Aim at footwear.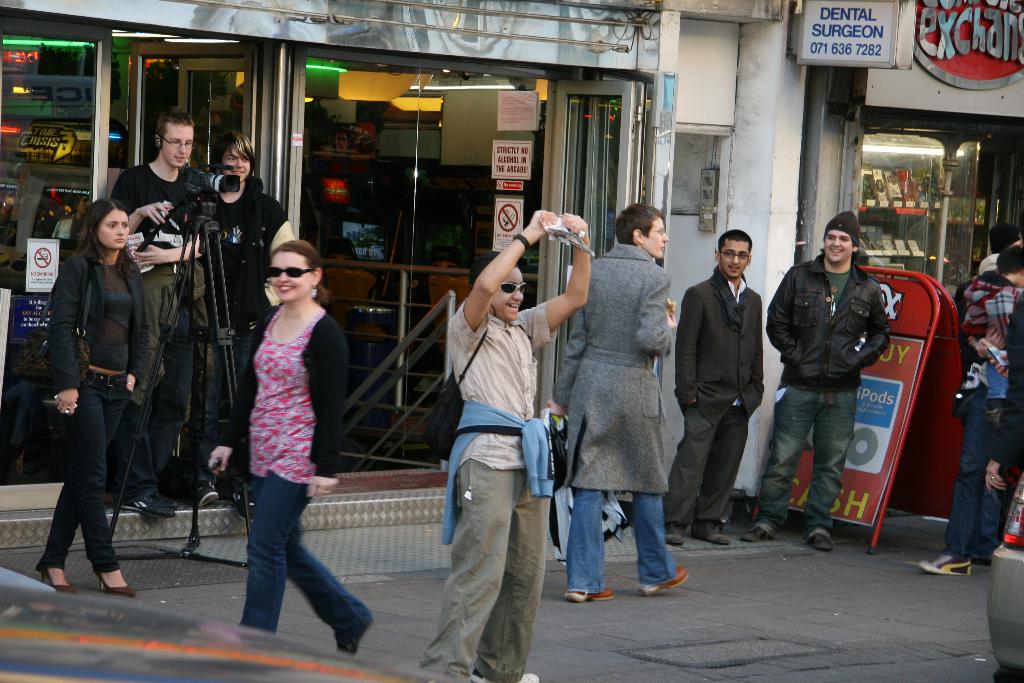
Aimed at <box>746,523,770,542</box>.
